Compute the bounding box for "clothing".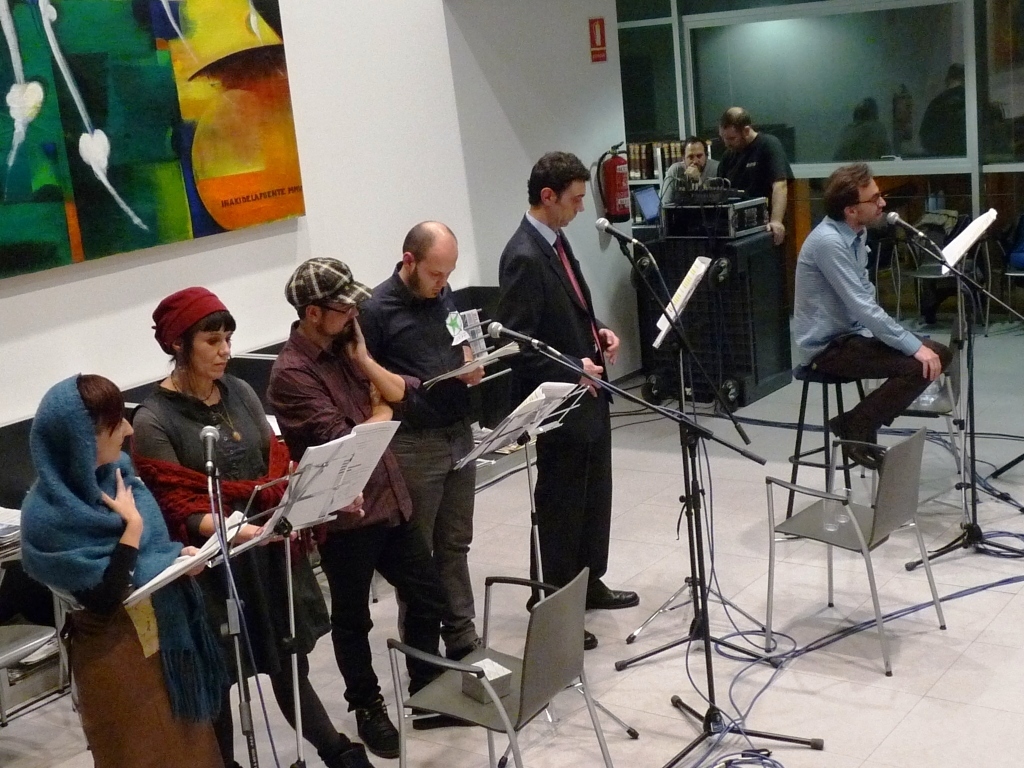
<region>918, 83, 982, 218</region>.
